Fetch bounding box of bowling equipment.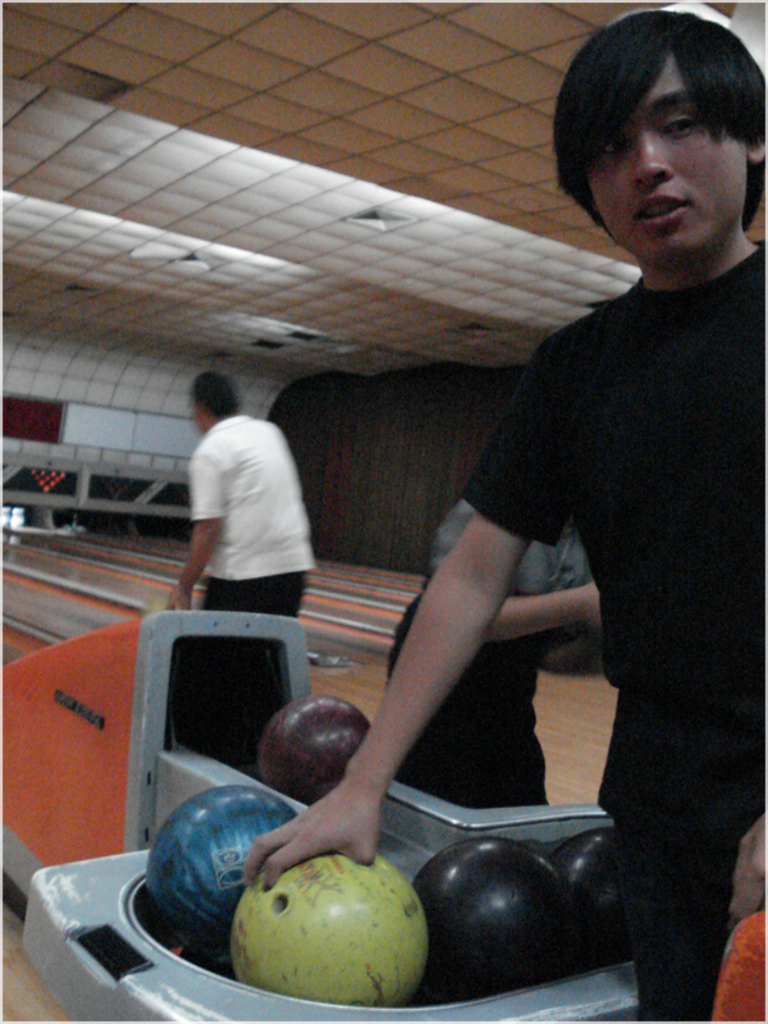
Bbox: x1=221, y1=847, x2=431, y2=1014.
